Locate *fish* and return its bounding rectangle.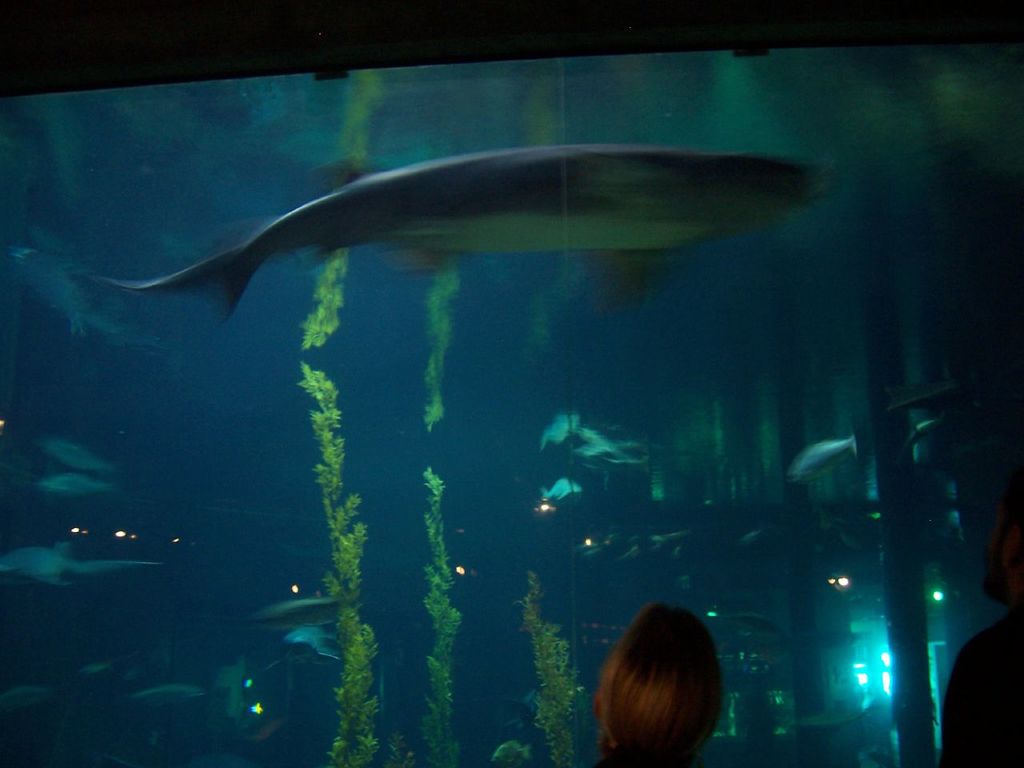
region(94, 138, 836, 322).
